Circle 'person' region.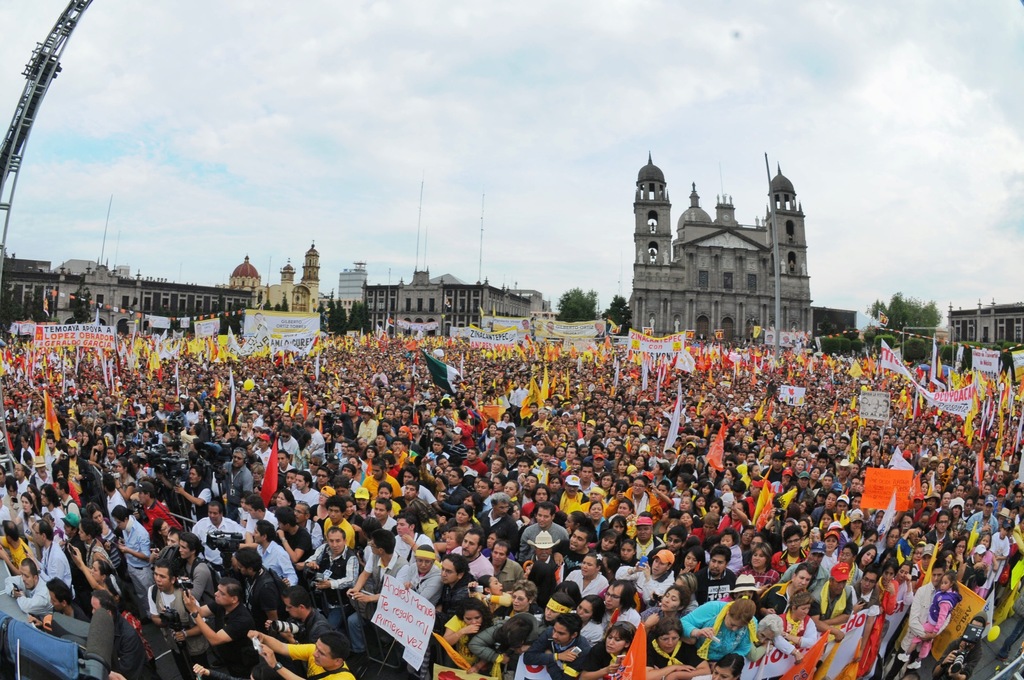
Region: bbox=[753, 562, 813, 610].
